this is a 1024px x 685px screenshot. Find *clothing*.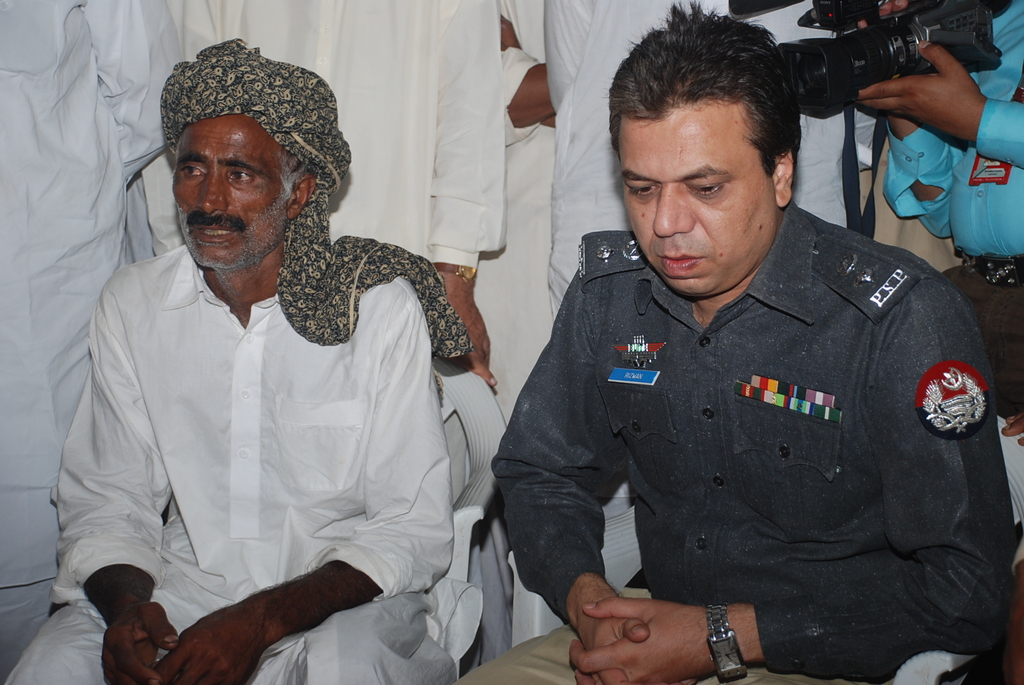
Bounding box: <bbox>454, 197, 1016, 684</bbox>.
